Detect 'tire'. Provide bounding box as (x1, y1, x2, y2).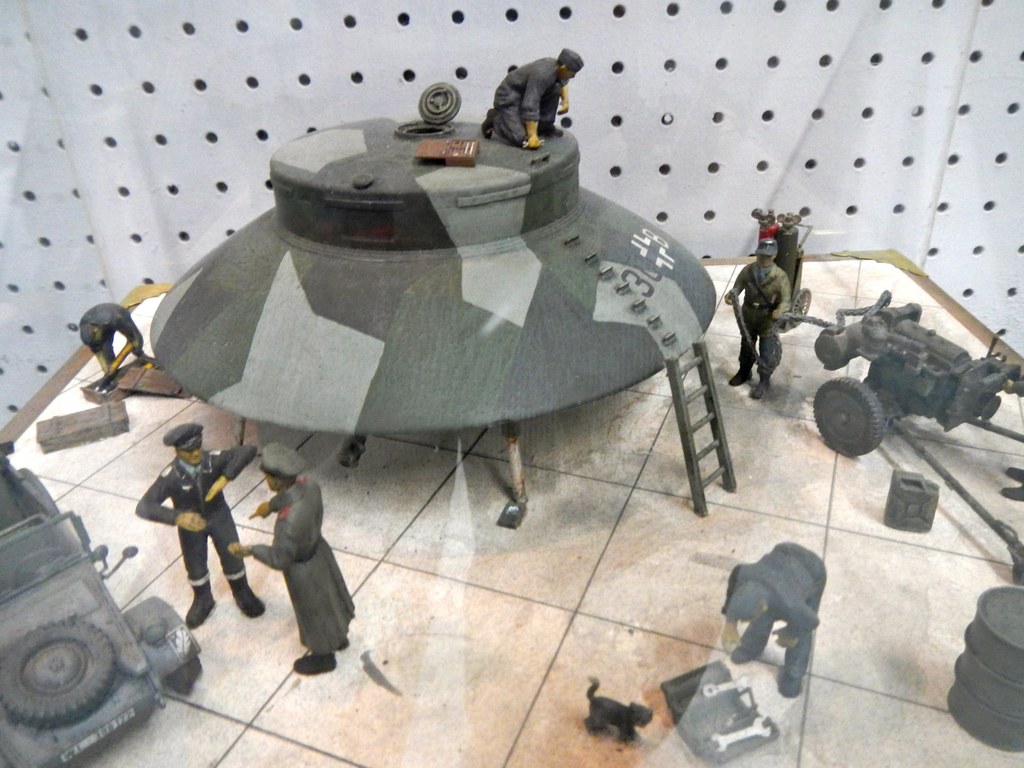
(168, 663, 201, 696).
